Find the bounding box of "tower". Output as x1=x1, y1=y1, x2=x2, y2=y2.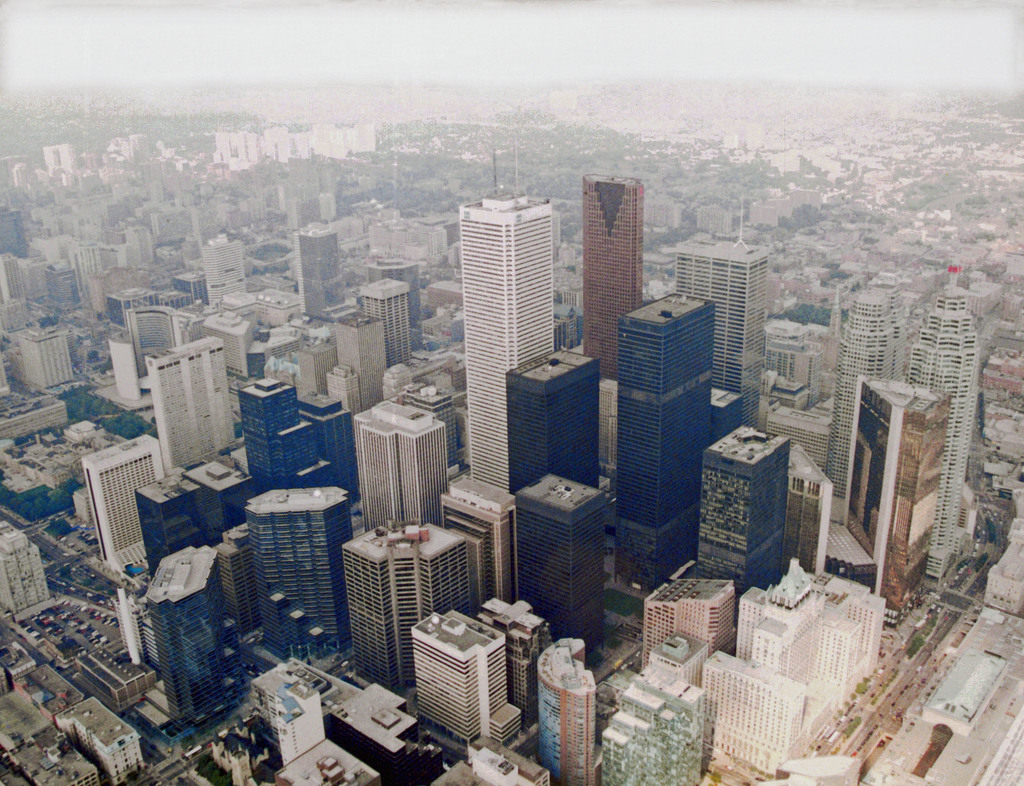
x1=594, y1=631, x2=703, y2=785.
